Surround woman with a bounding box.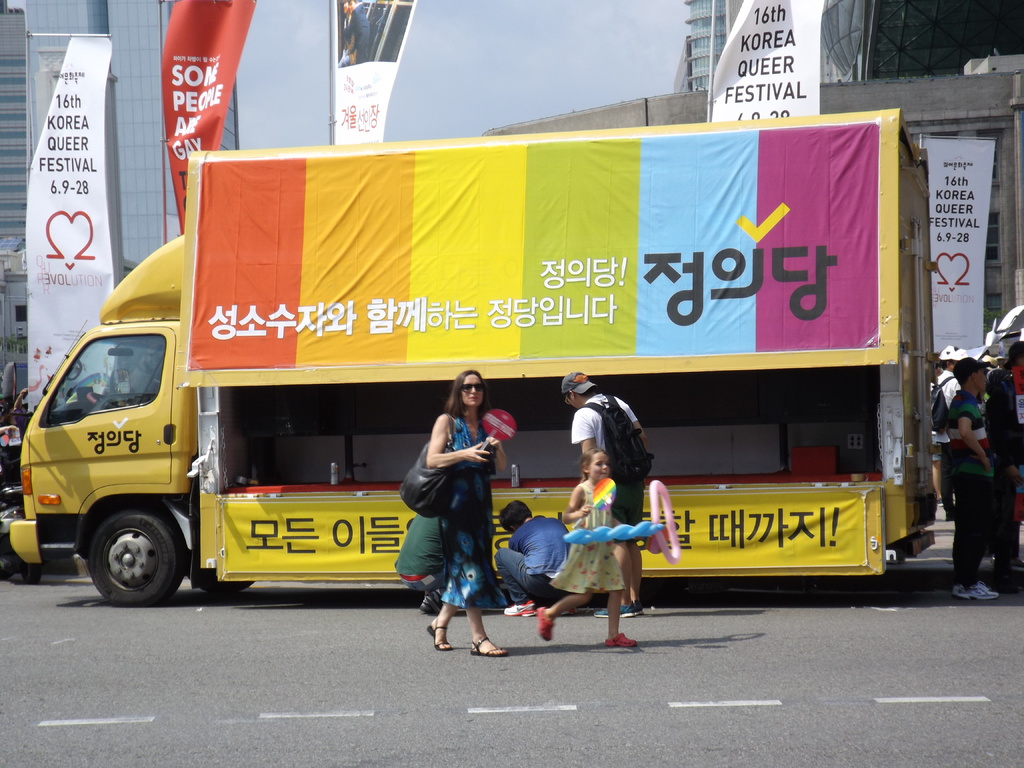
x1=398 y1=367 x2=508 y2=630.
